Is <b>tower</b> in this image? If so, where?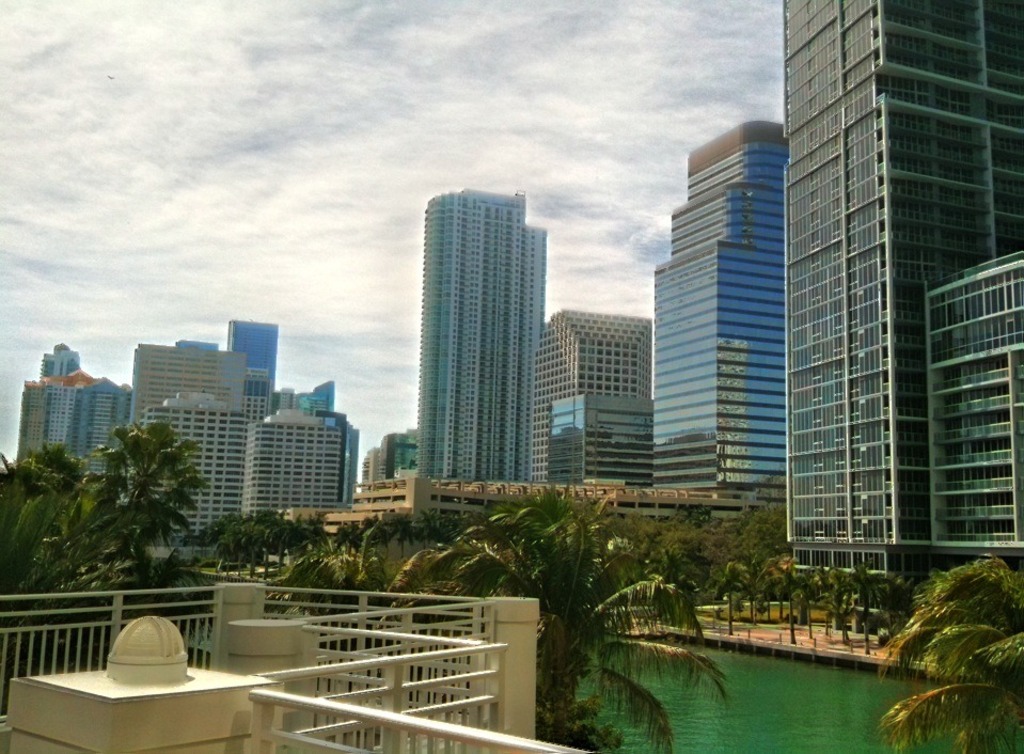
Yes, at x1=418, y1=209, x2=540, y2=486.
